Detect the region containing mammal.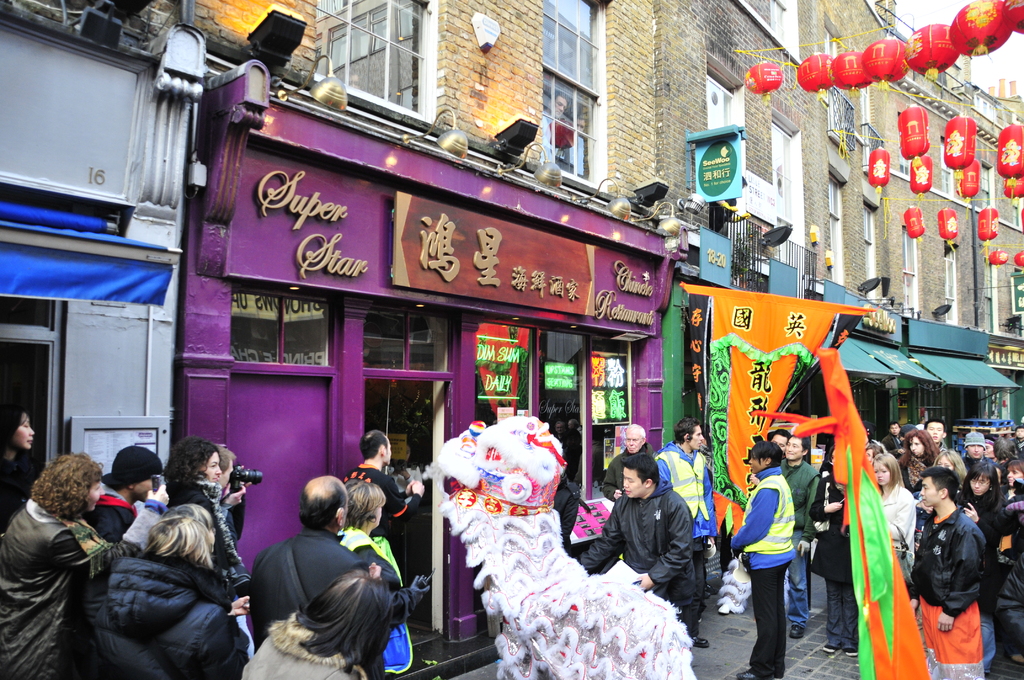
{"x1": 99, "y1": 501, "x2": 255, "y2": 679}.
